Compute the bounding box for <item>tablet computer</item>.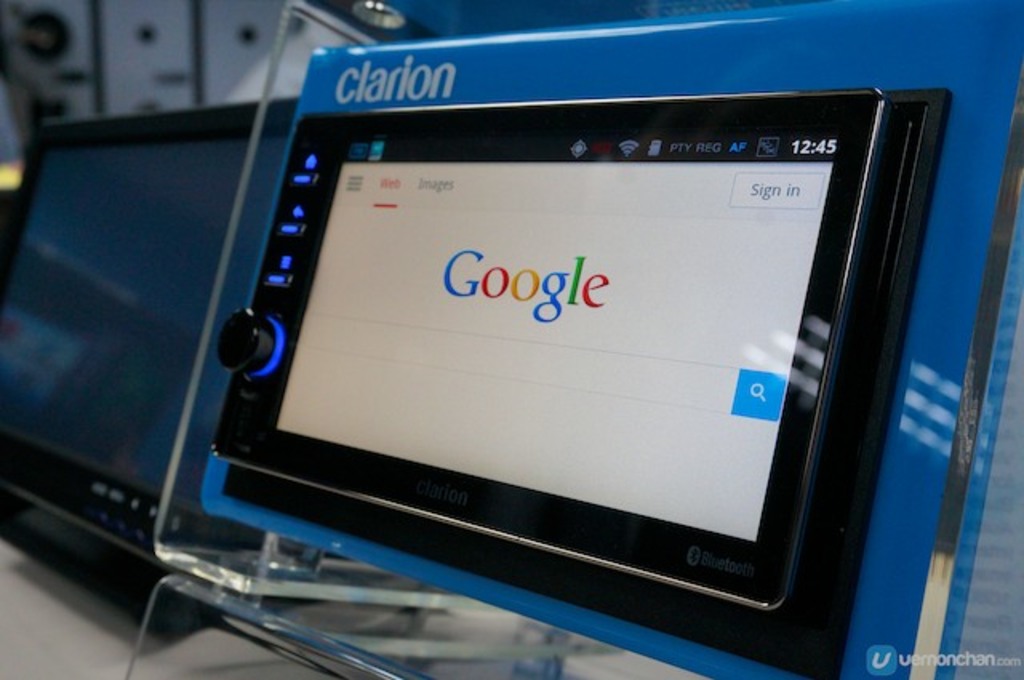
pyautogui.locateOnScreen(203, 86, 888, 613).
